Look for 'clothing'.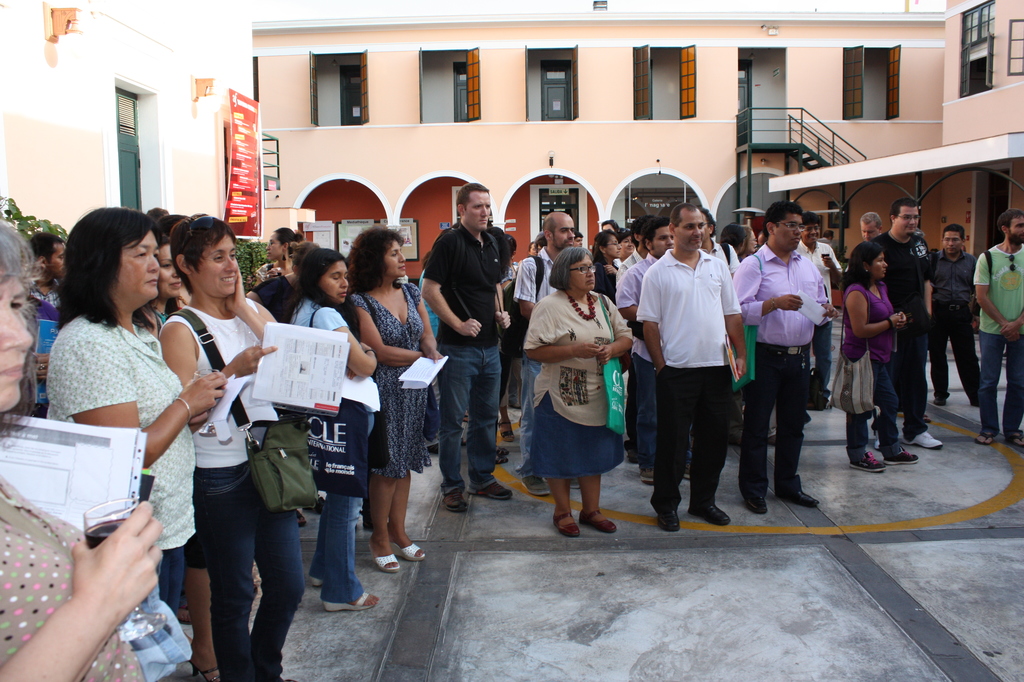
Found: 874,228,934,441.
